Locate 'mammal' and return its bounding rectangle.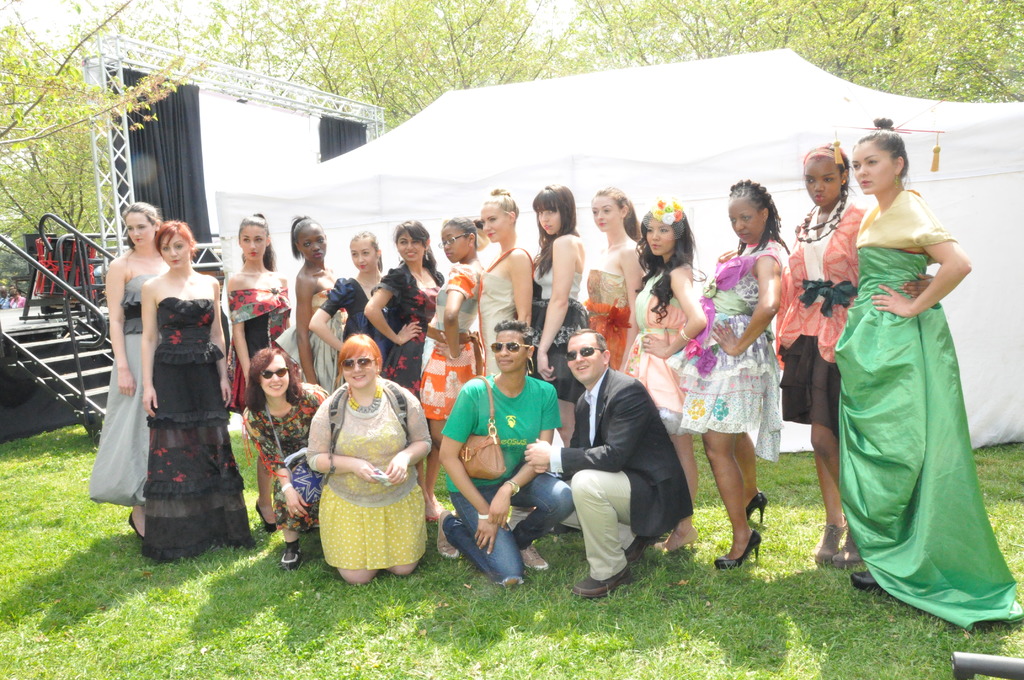
box=[294, 353, 439, 591].
